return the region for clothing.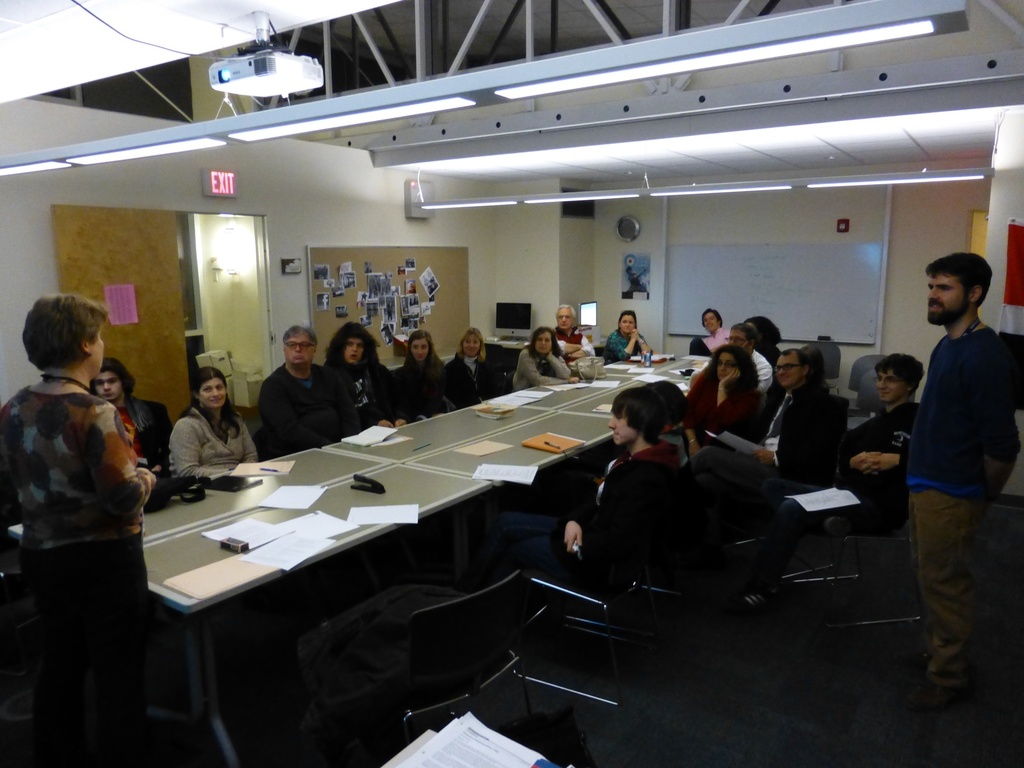
box=[558, 327, 595, 371].
